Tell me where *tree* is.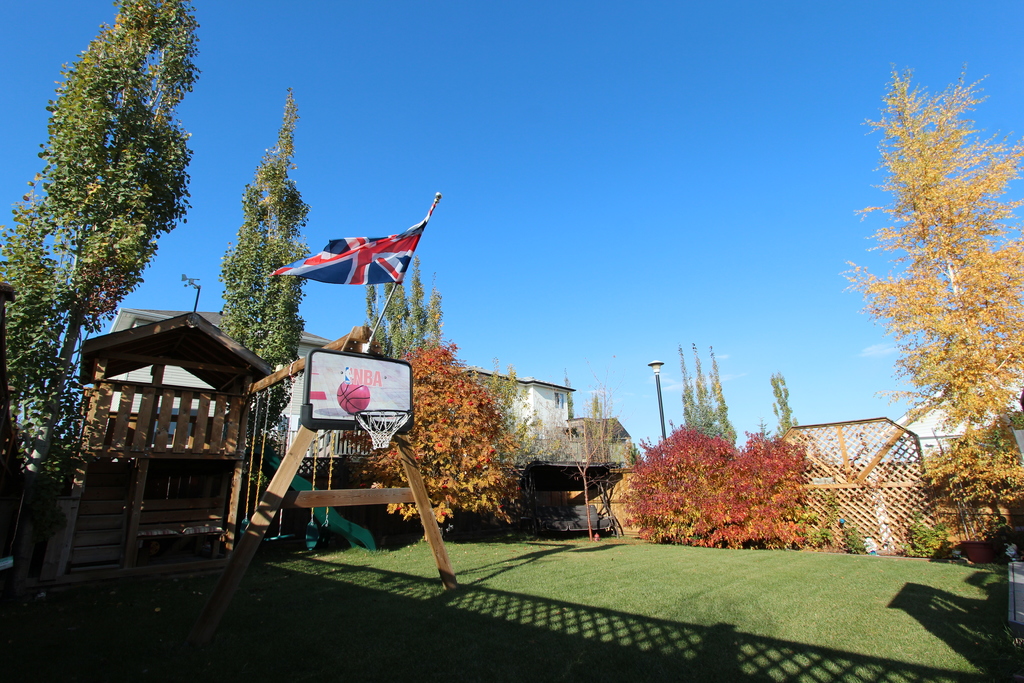
*tree* is at 351 340 522 541.
